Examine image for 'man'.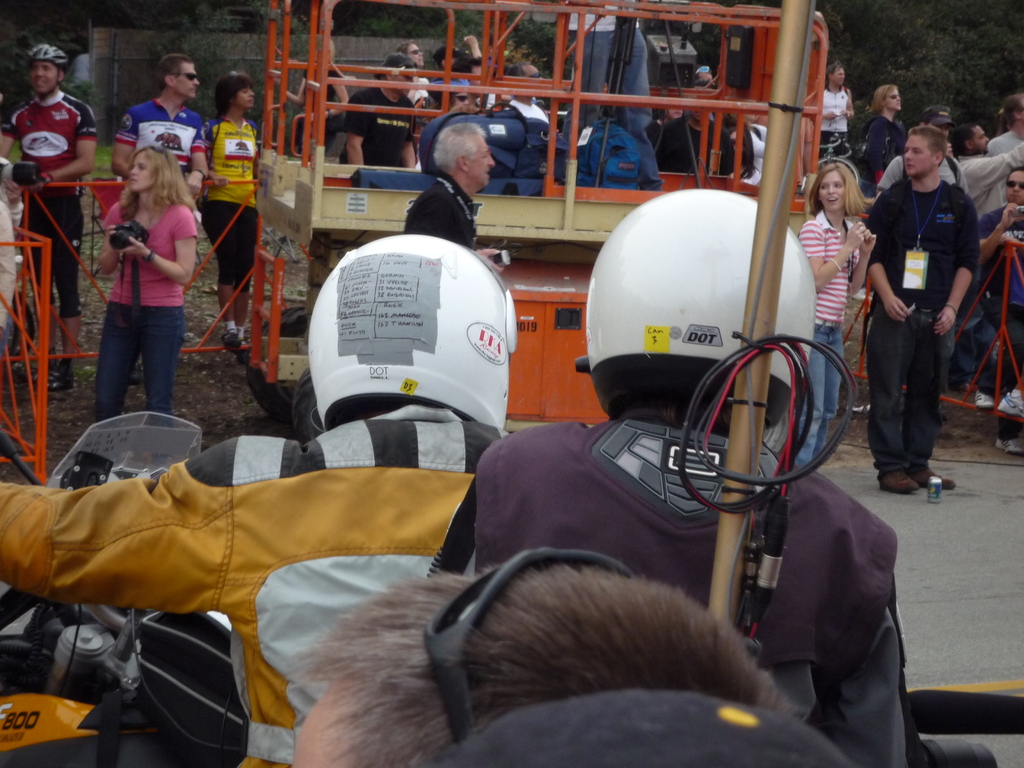
Examination result: [x1=404, y1=124, x2=504, y2=274].
